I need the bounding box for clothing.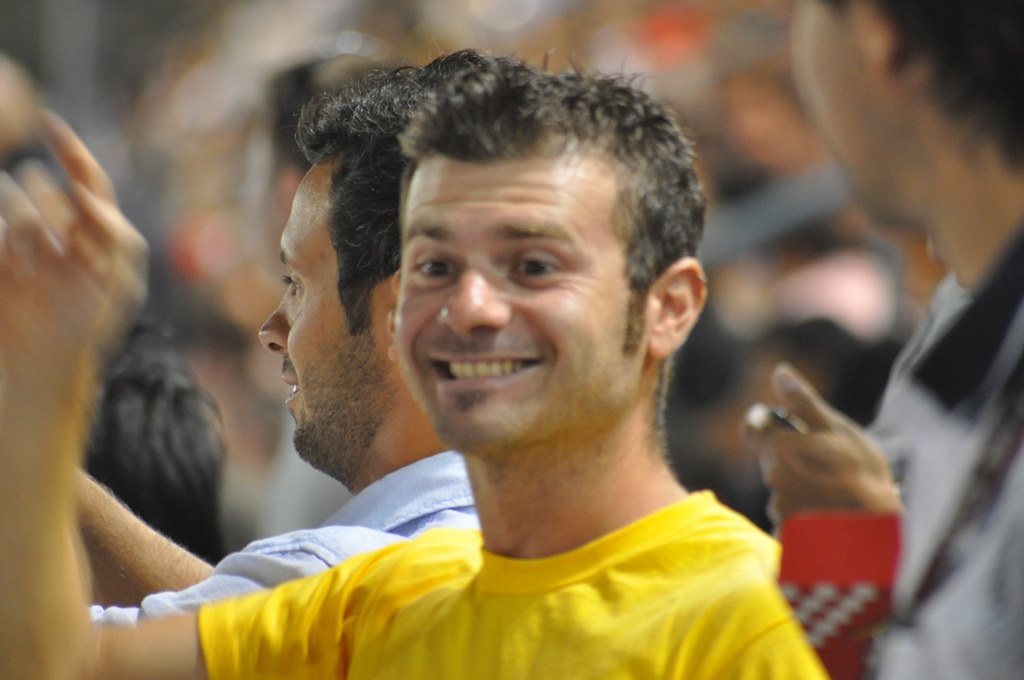
Here it is: bbox=[774, 212, 1023, 679].
